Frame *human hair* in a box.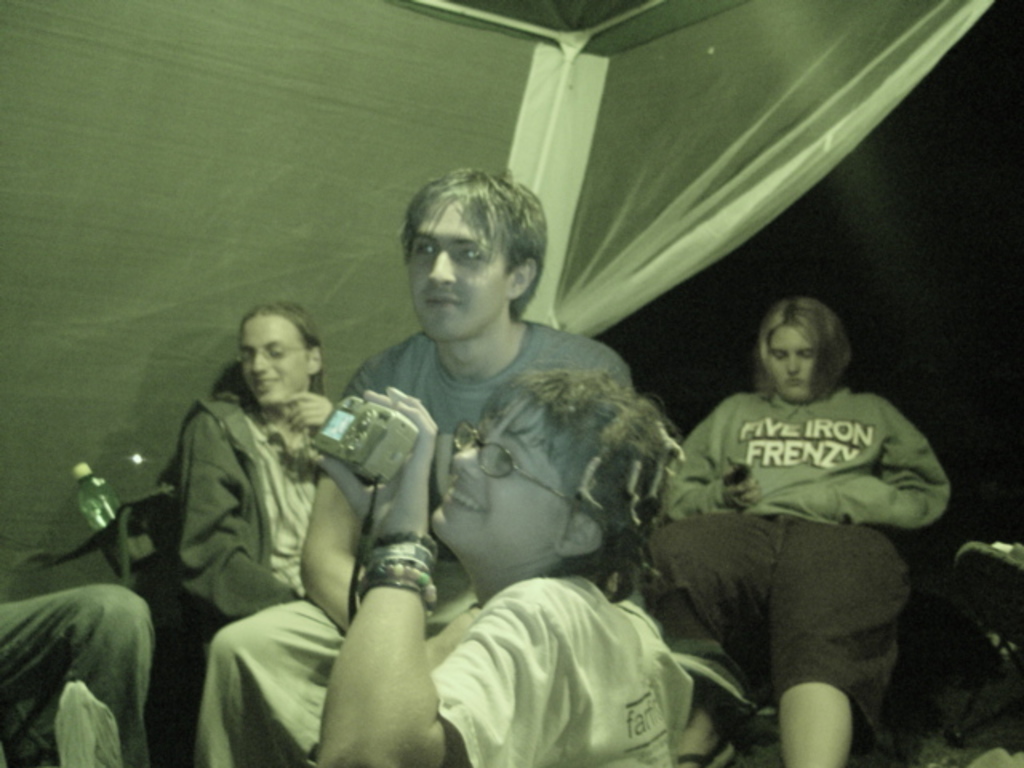
(750,294,851,400).
